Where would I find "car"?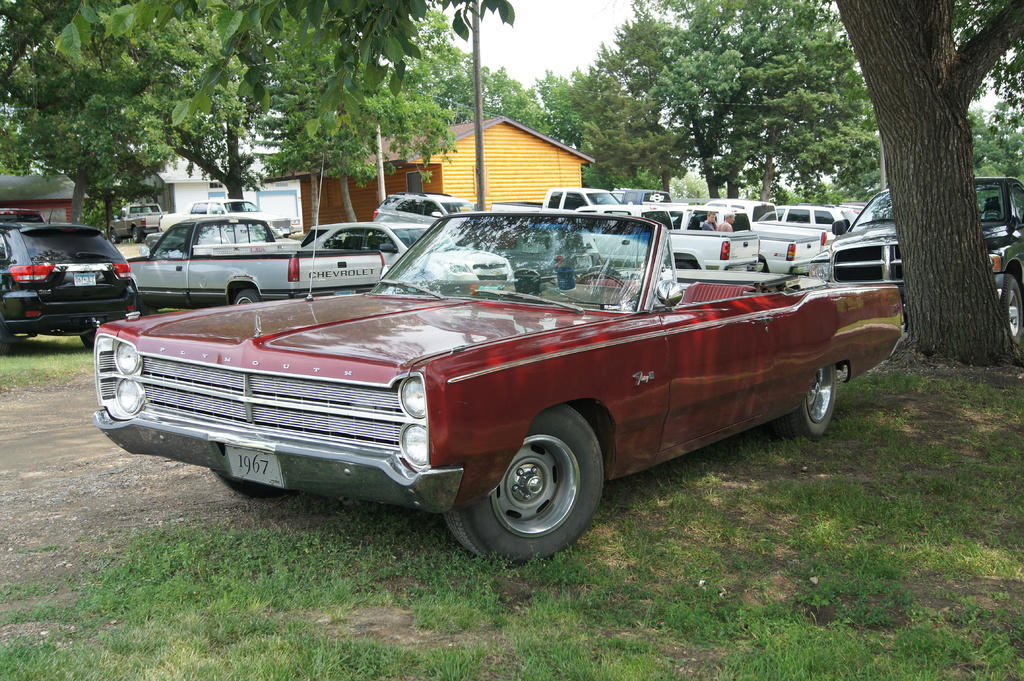
At bbox(90, 152, 906, 568).
